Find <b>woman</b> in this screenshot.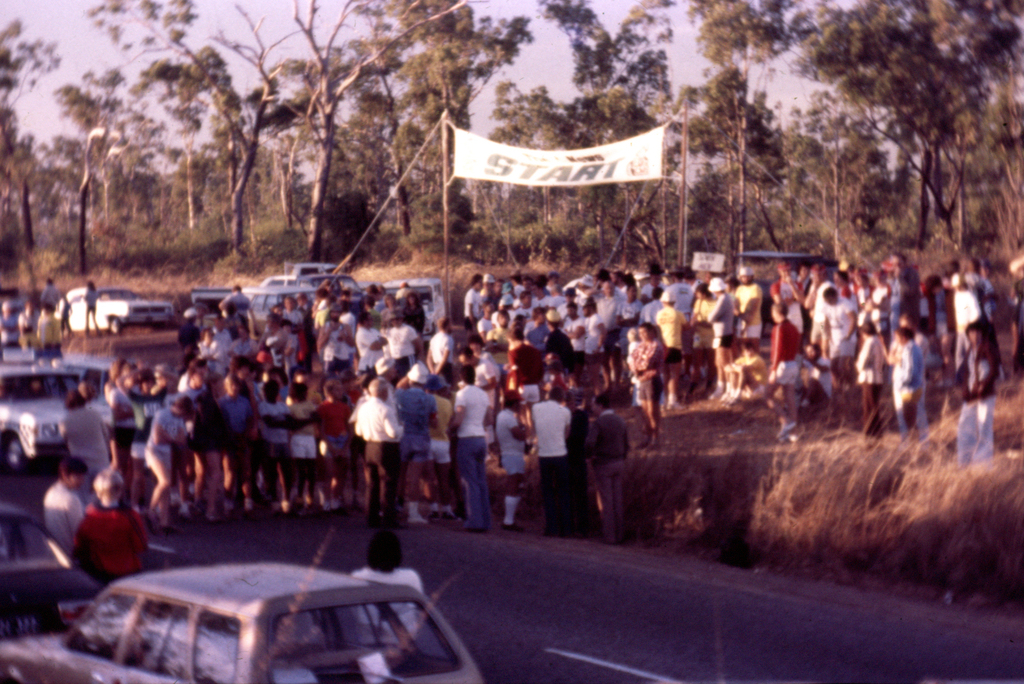
The bounding box for <b>woman</b> is x1=347, y1=530, x2=423, y2=655.
